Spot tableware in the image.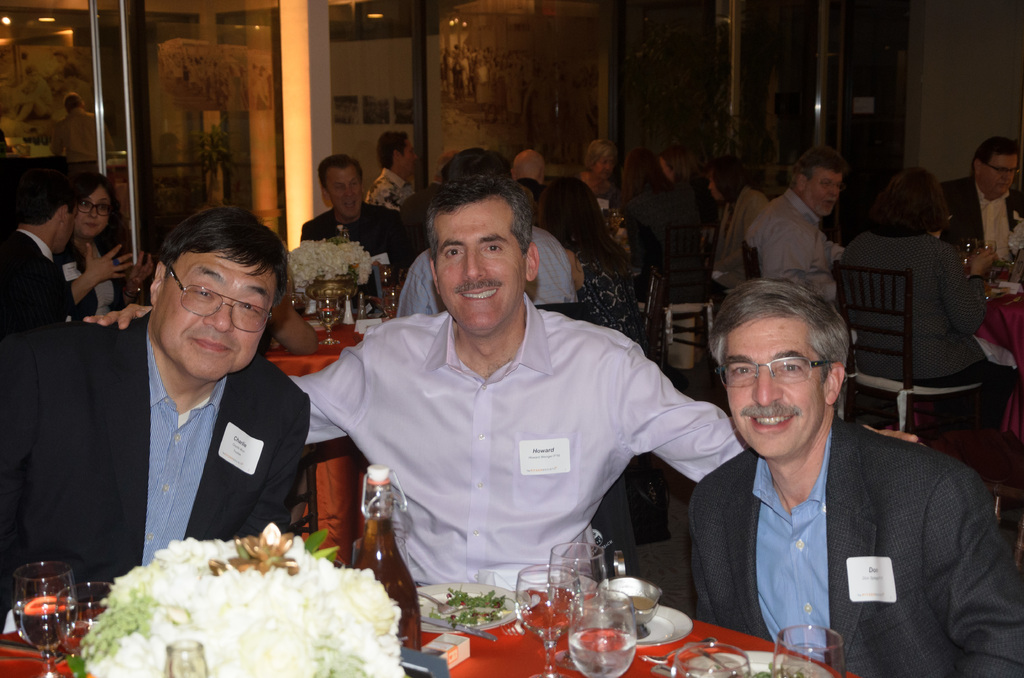
tableware found at (left=54, top=583, right=111, bottom=651).
